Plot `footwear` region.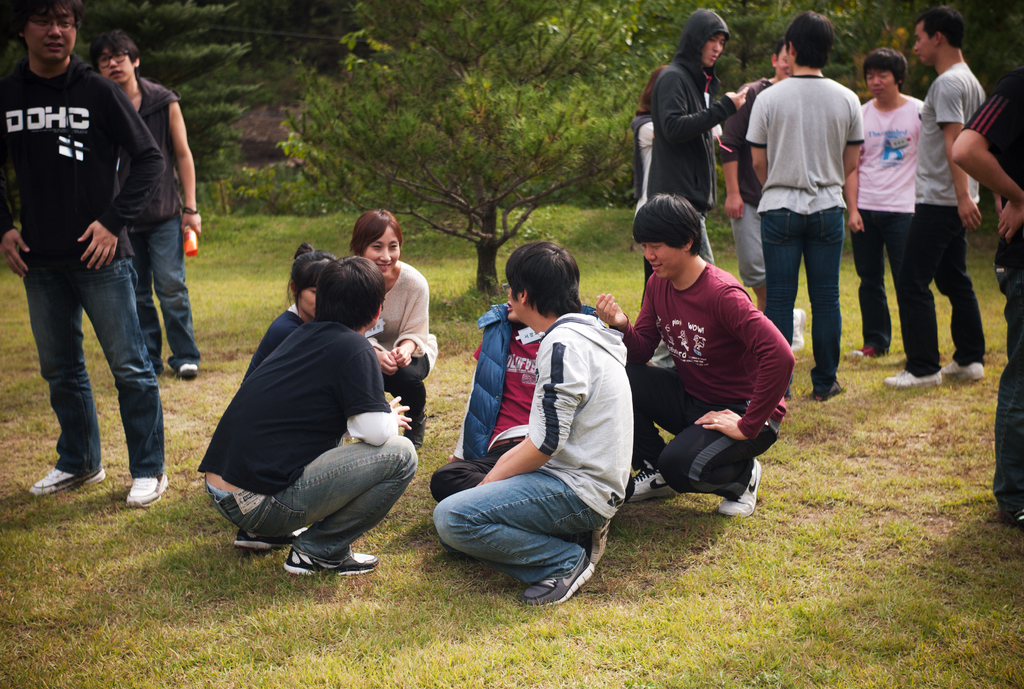
Plotted at [x1=127, y1=475, x2=168, y2=503].
